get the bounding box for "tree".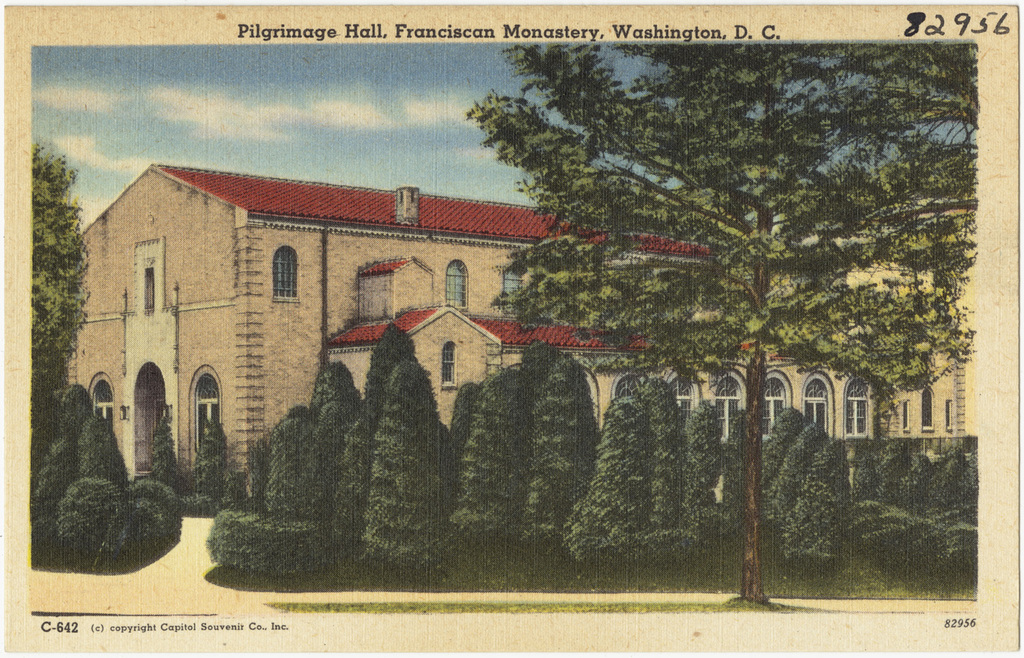
150:421:182:497.
